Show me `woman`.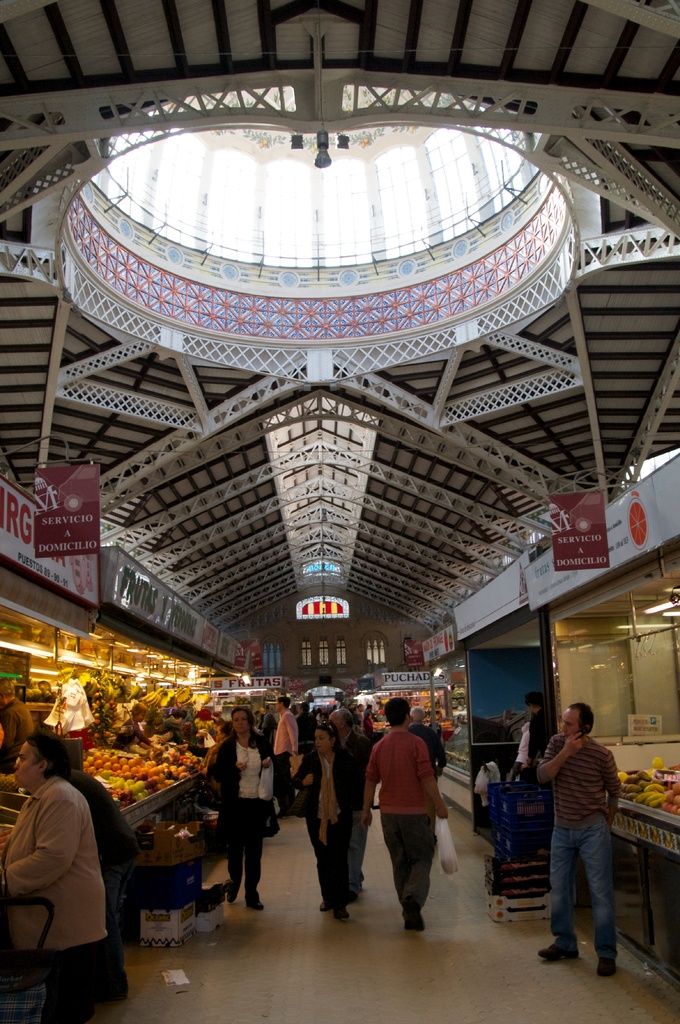
`woman` is here: Rect(290, 724, 357, 920).
